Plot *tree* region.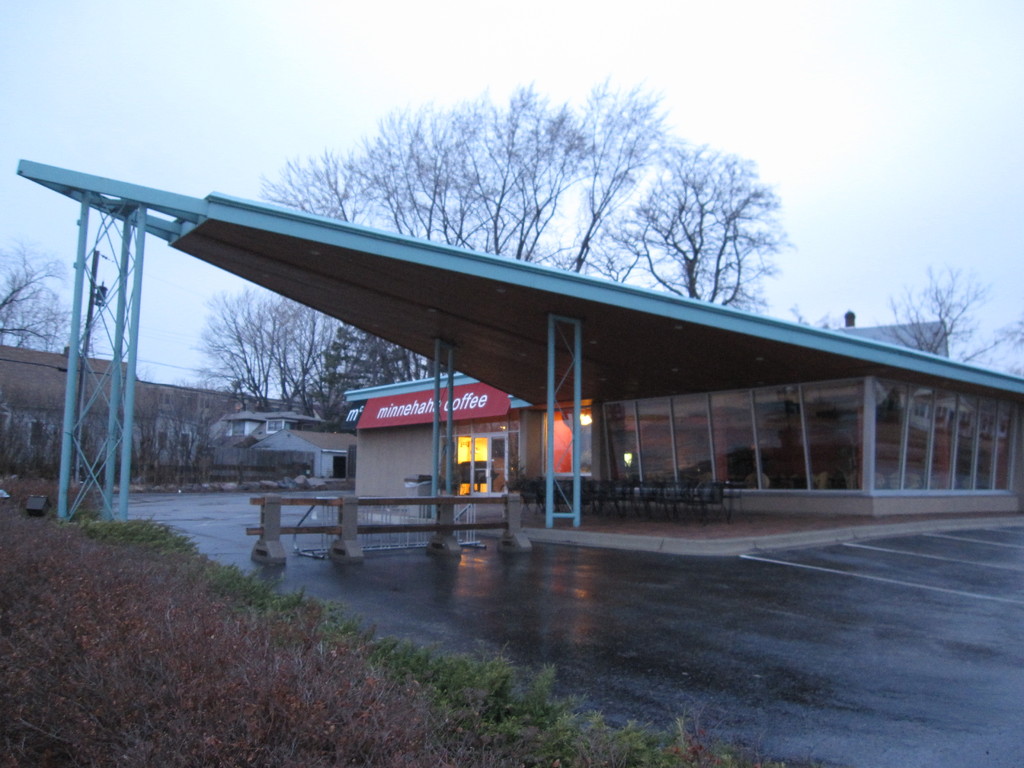
Plotted at {"x1": 0, "y1": 234, "x2": 85, "y2": 359}.
